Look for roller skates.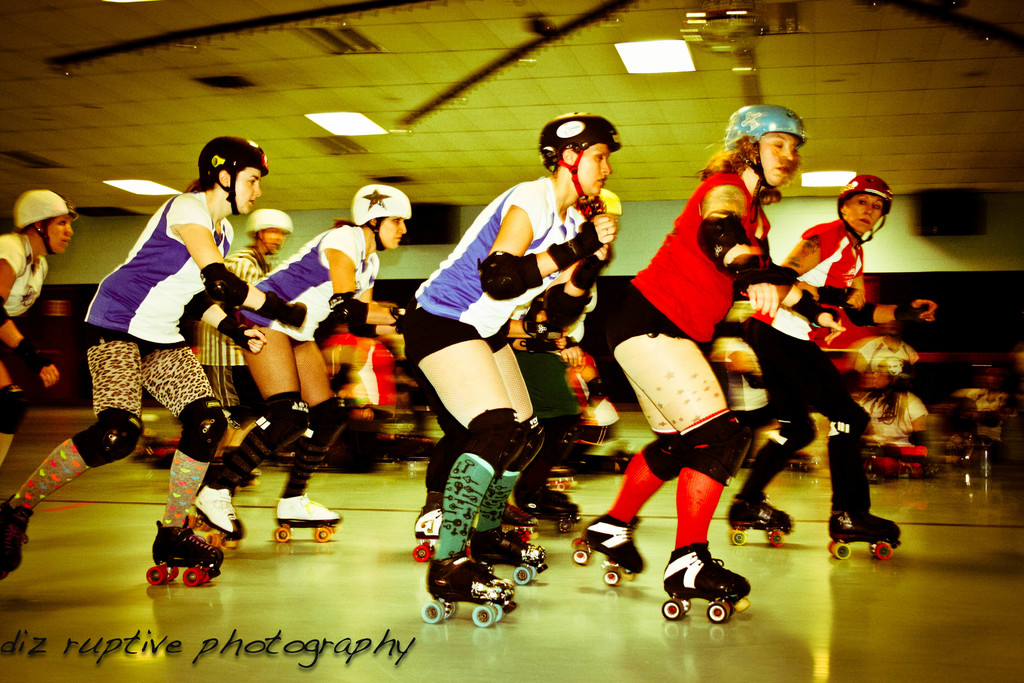
Found: (x1=423, y1=551, x2=511, y2=631).
